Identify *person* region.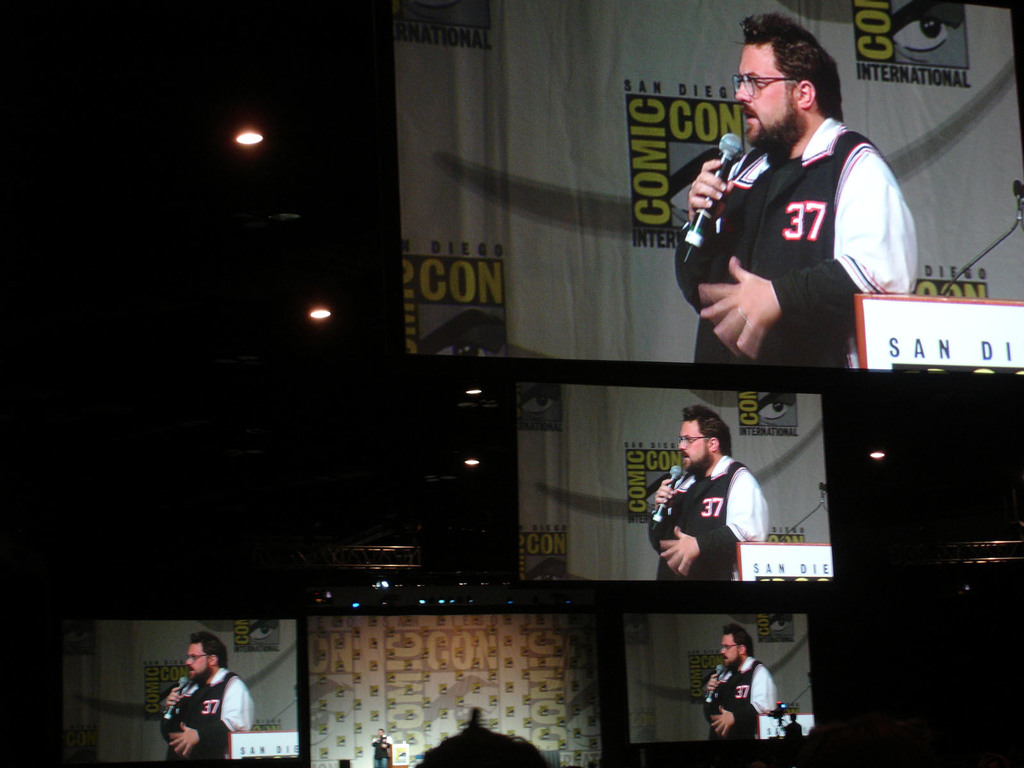
Region: x1=643, y1=408, x2=772, y2=586.
